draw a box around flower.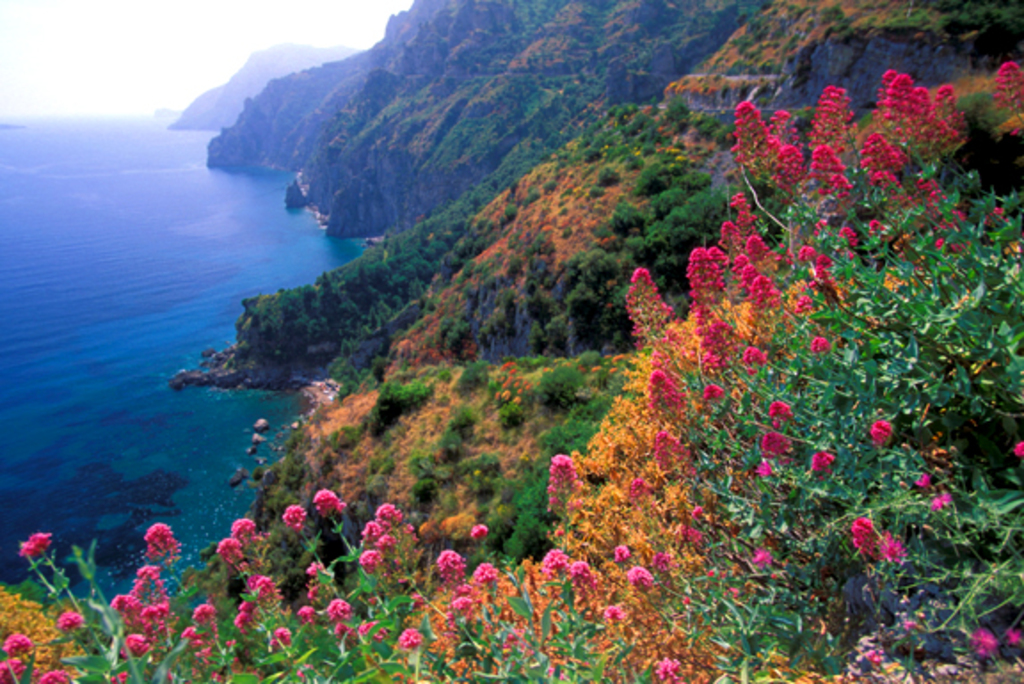
[816, 446, 837, 473].
